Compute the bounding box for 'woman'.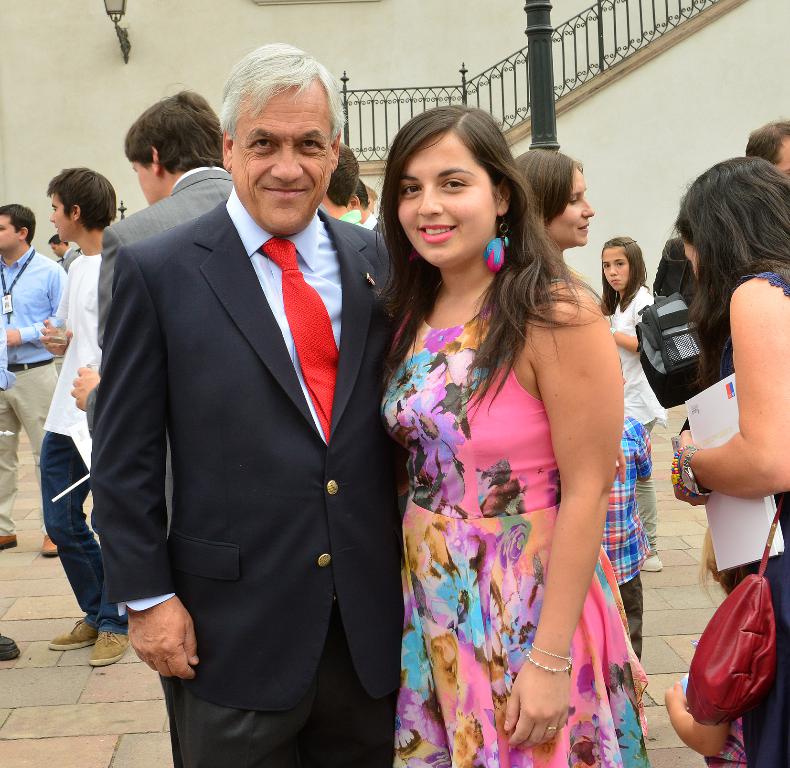
[left=590, top=235, right=672, bottom=571].
